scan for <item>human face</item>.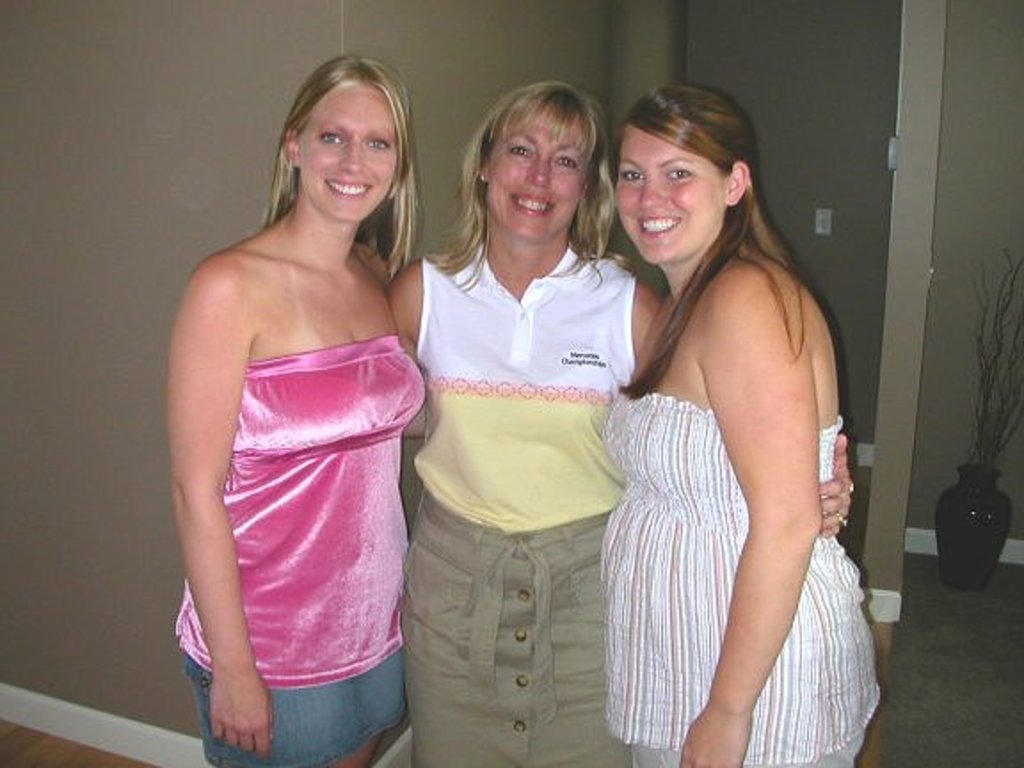
Scan result: bbox=(491, 105, 587, 251).
